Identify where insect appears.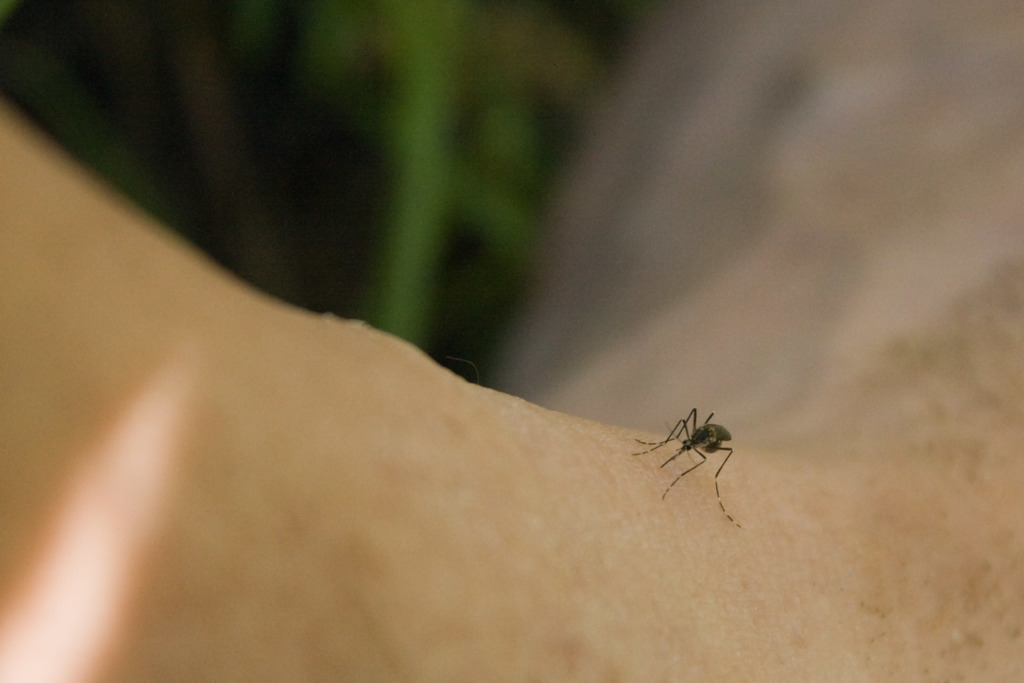
Appears at crop(625, 403, 744, 533).
